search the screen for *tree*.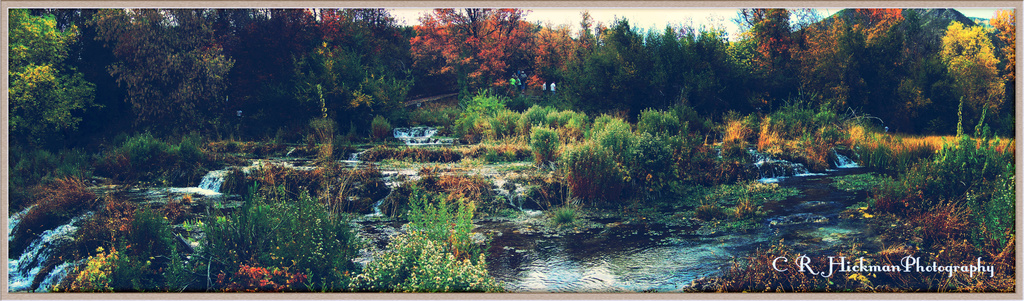
Found at [202,8,348,82].
